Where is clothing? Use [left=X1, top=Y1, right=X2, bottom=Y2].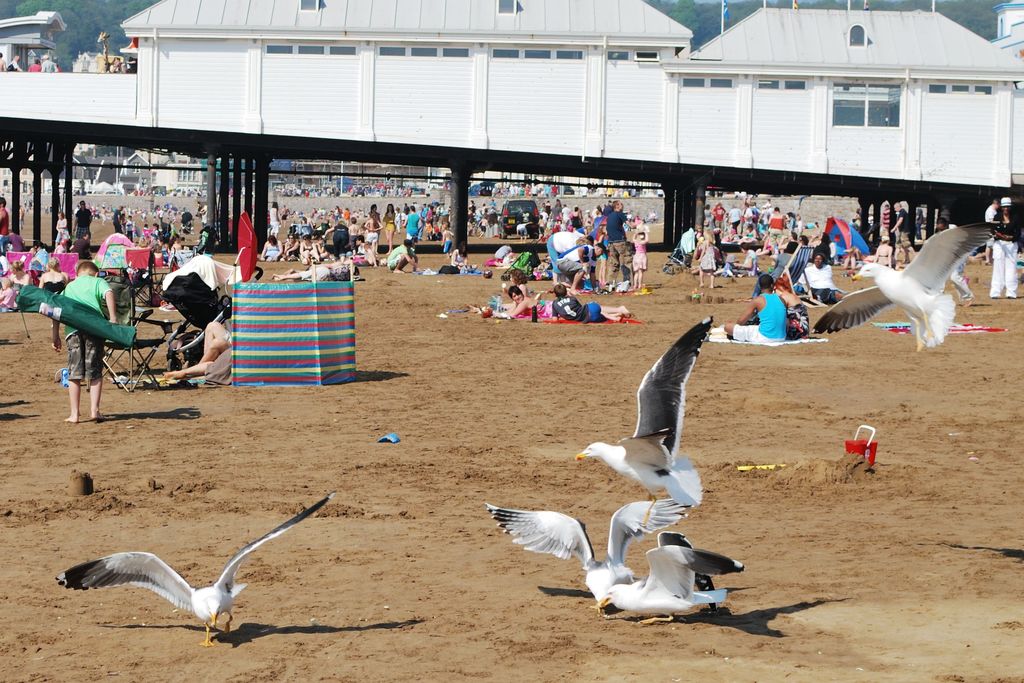
[left=988, top=208, right=1023, bottom=297].
